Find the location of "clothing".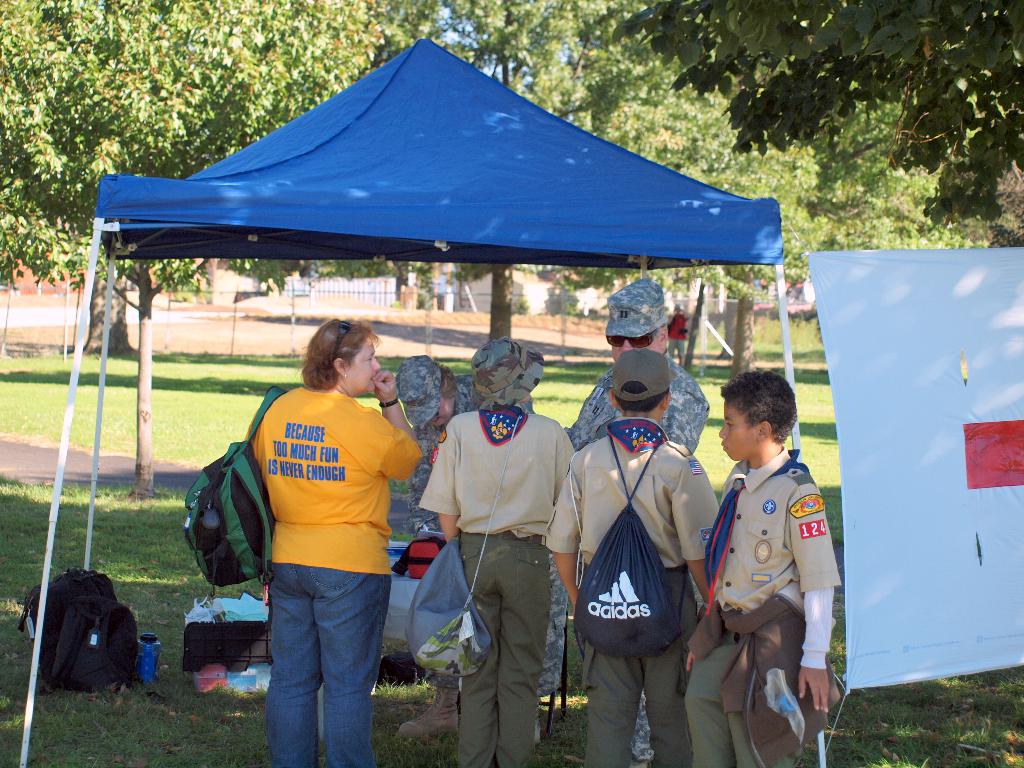
Location: [x1=541, y1=415, x2=717, y2=767].
